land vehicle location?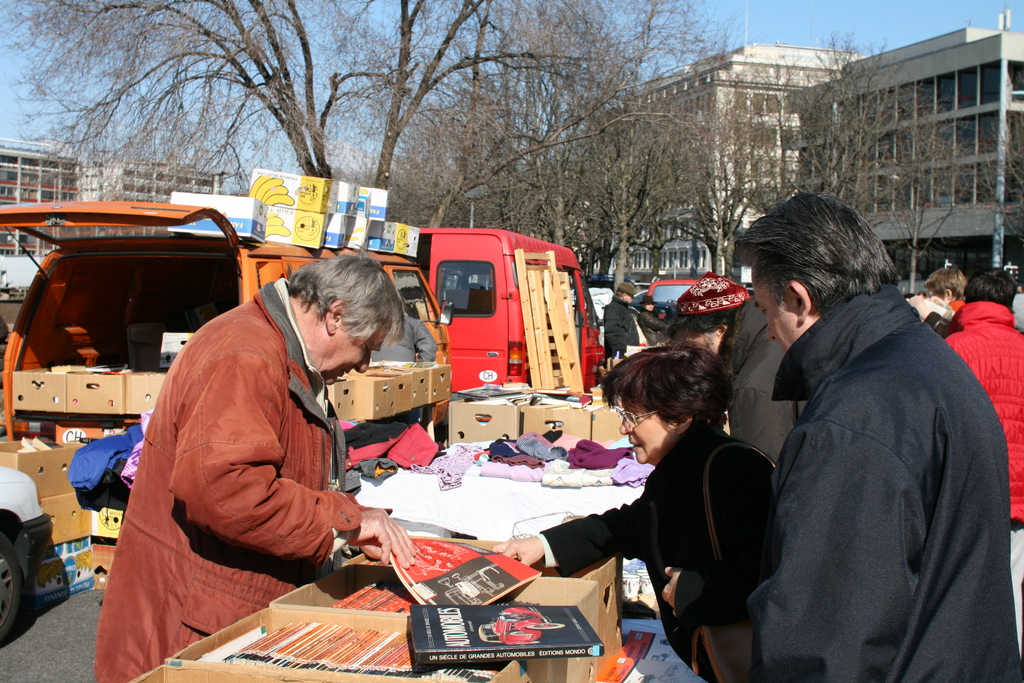
[x1=0, y1=201, x2=456, y2=445]
